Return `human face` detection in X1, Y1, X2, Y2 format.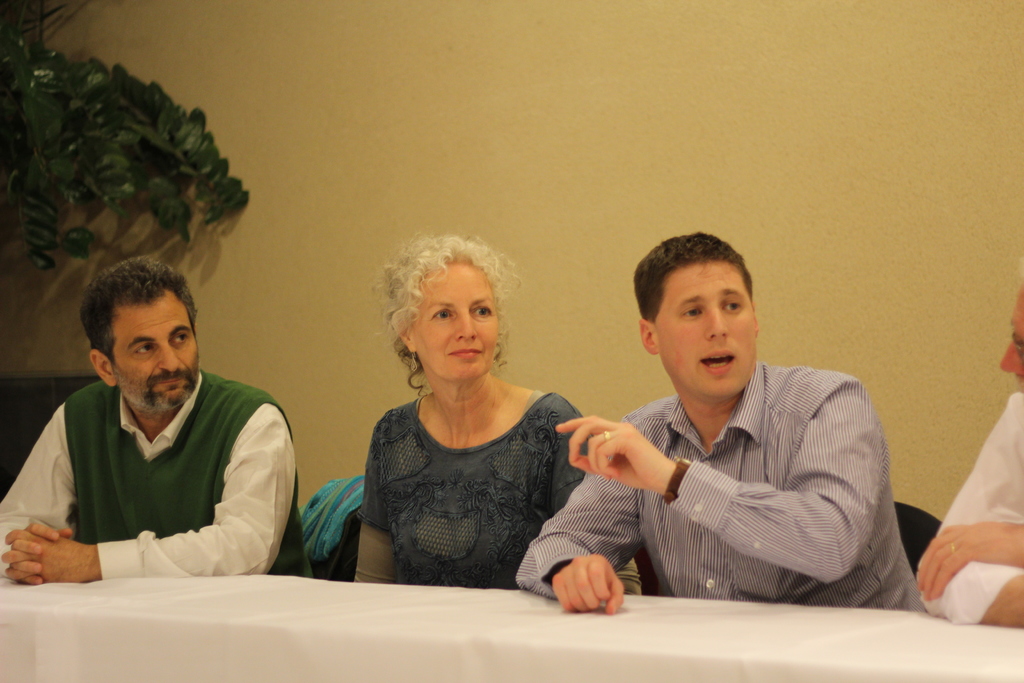
650, 258, 765, 395.
